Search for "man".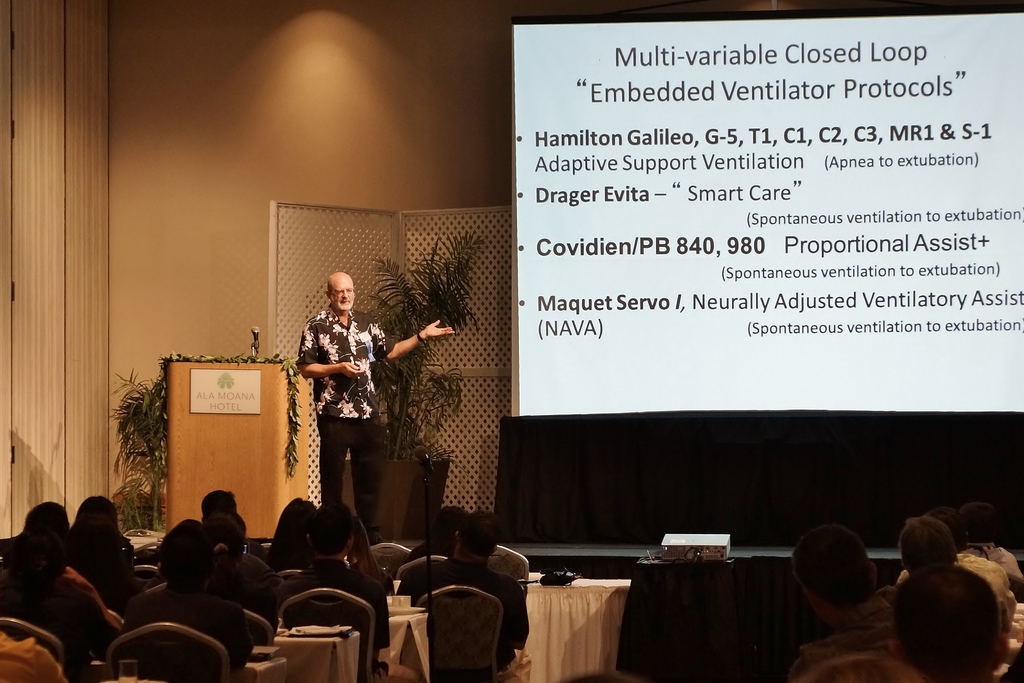
Found at {"left": 126, "top": 520, "right": 252, "bottom": 668}.
